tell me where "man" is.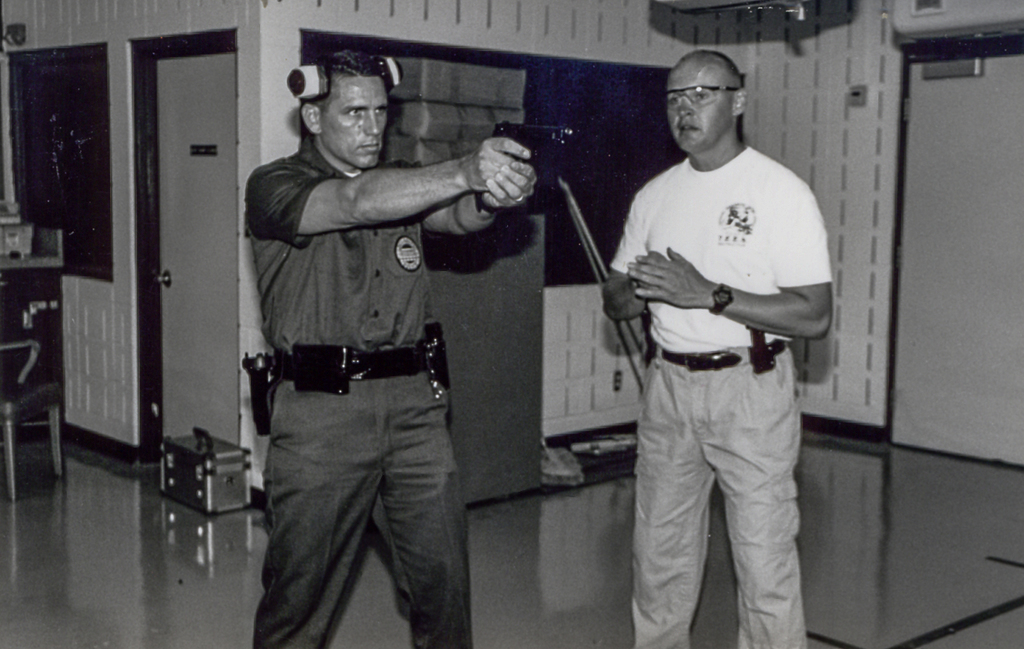
"man" is at l=255, t=53, r=538, b=648.
